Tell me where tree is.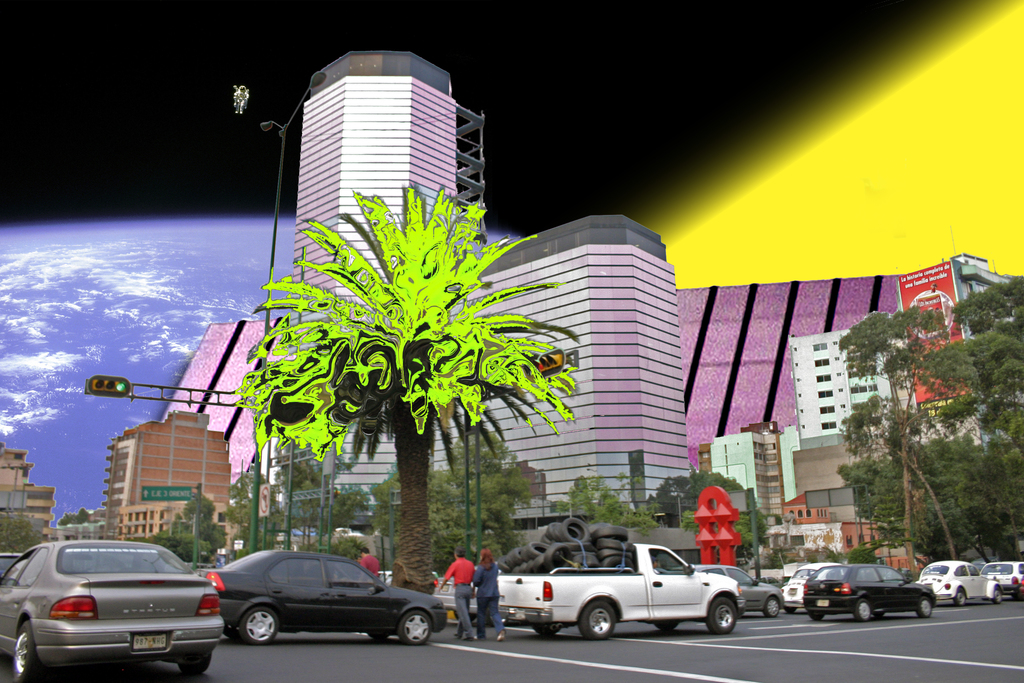
tree is at l=360, t=468, r=414, b=567.
